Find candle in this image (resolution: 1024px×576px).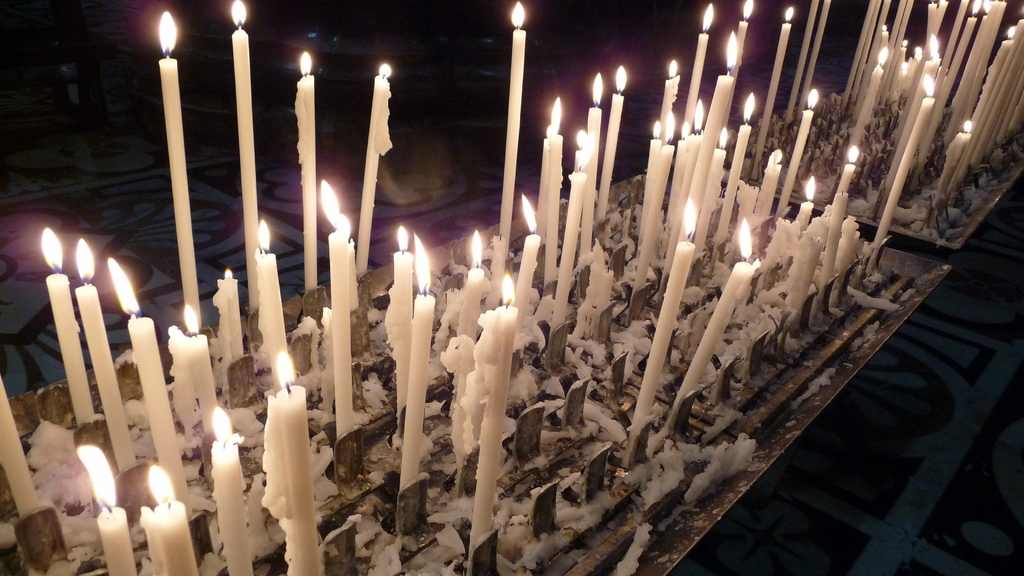
crop(872, 74, 934, 273).
